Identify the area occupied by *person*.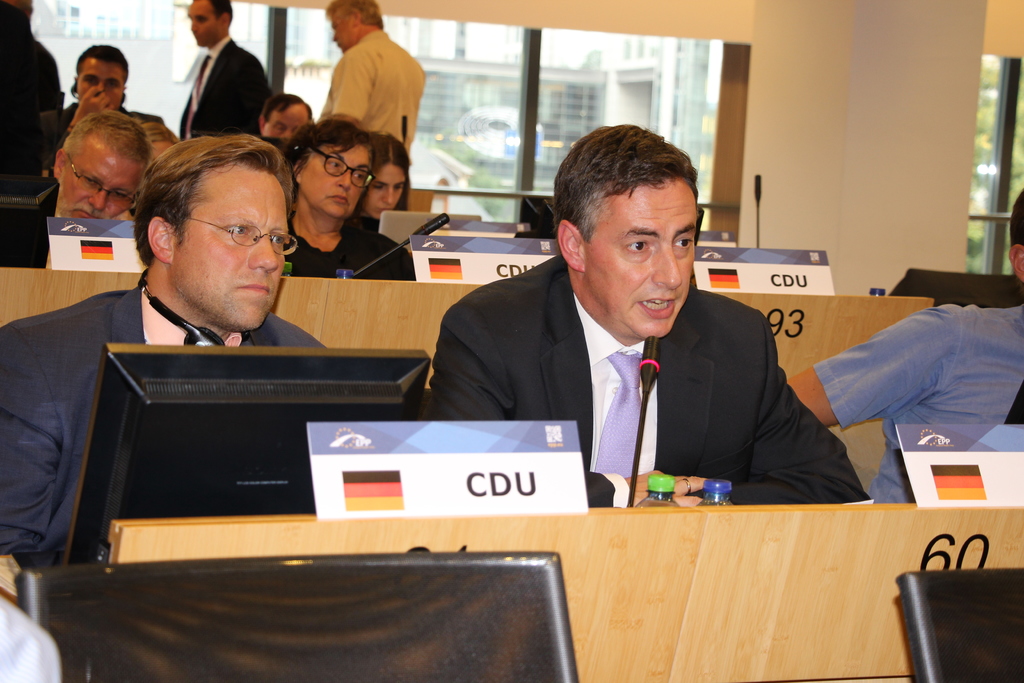
Area: (40,43,154,174).
